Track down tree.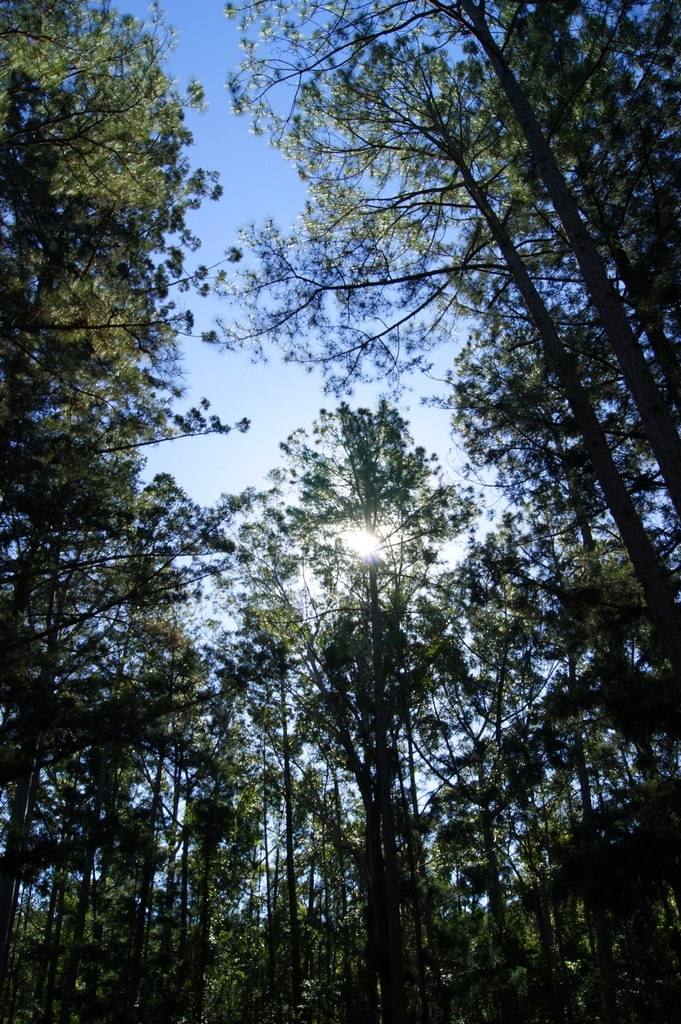
Tracked to 0 0 240 1023.
